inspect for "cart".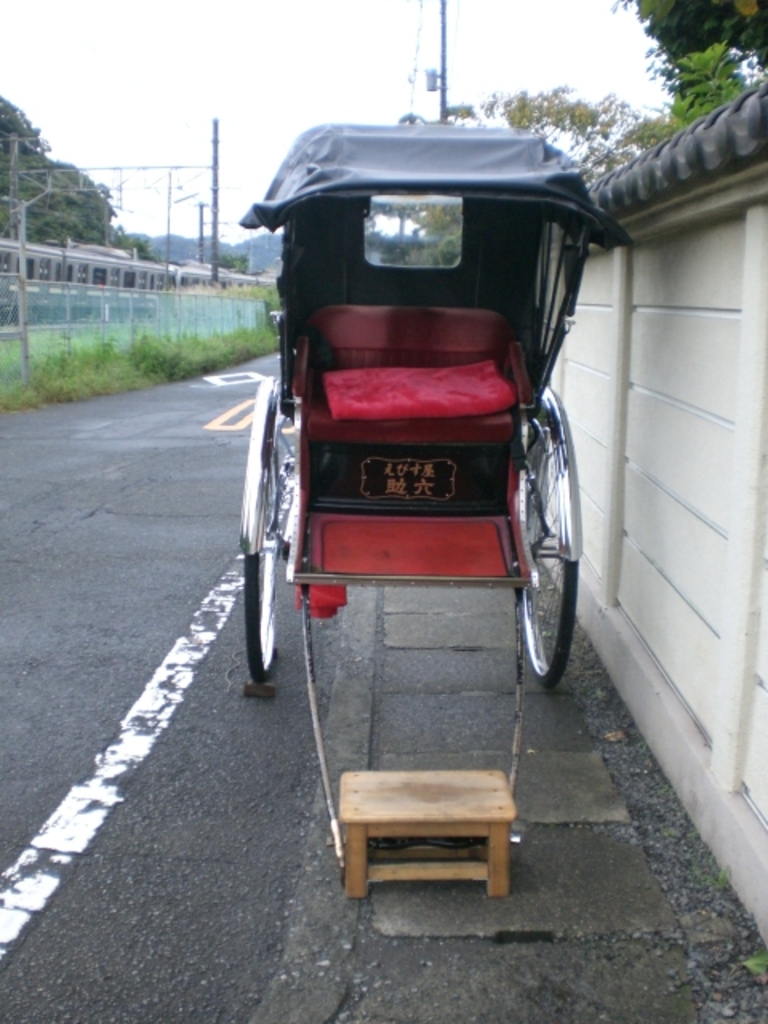
Inspection: bbox=[235, 120, 578, 859].
